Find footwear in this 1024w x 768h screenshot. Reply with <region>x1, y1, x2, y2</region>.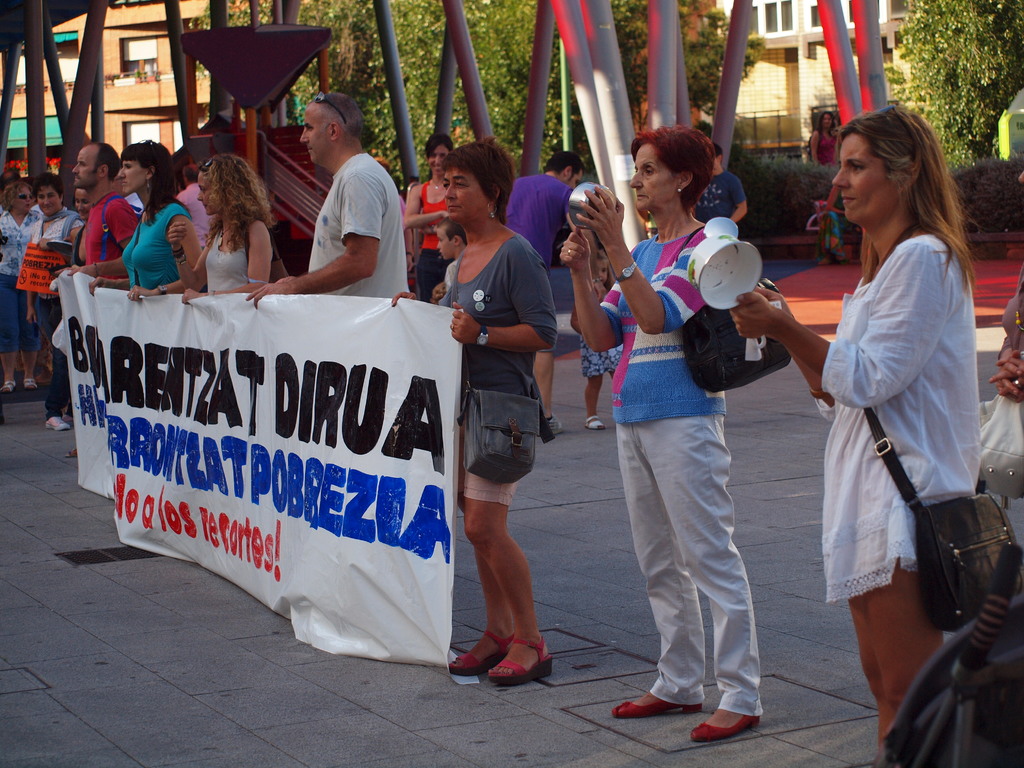
<region>447, 633, 511, 674</region>.
